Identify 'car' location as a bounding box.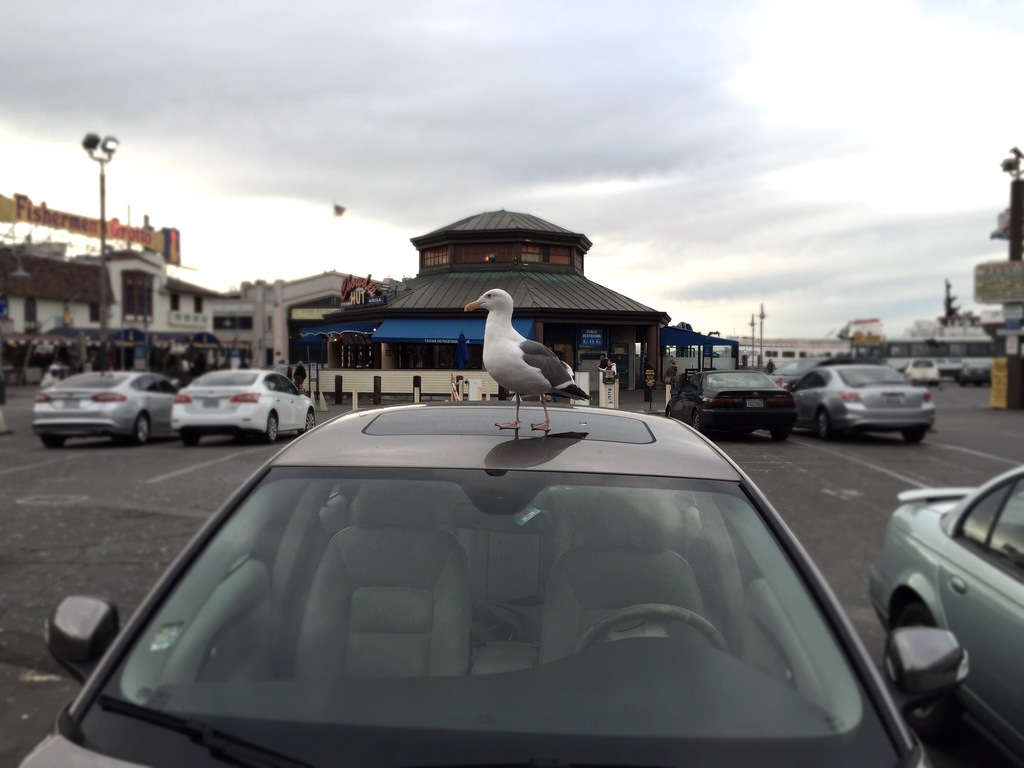
detection(32, 367, 170, 442).
